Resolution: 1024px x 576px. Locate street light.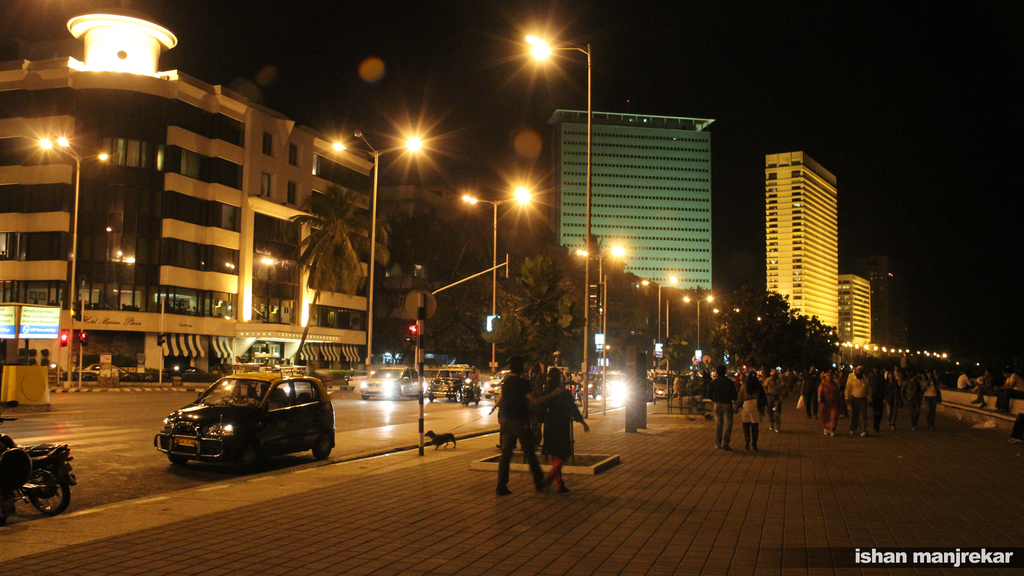
locate(638, 271, 688, 377).
